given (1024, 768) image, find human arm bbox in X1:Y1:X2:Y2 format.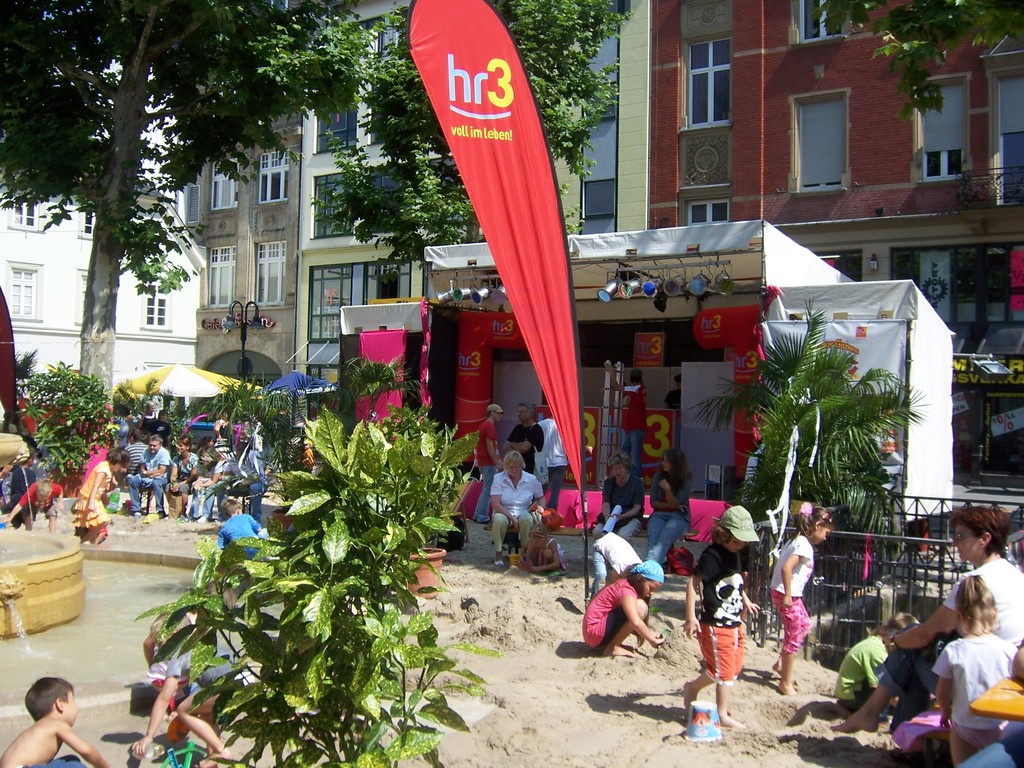
881:584:963:653.
